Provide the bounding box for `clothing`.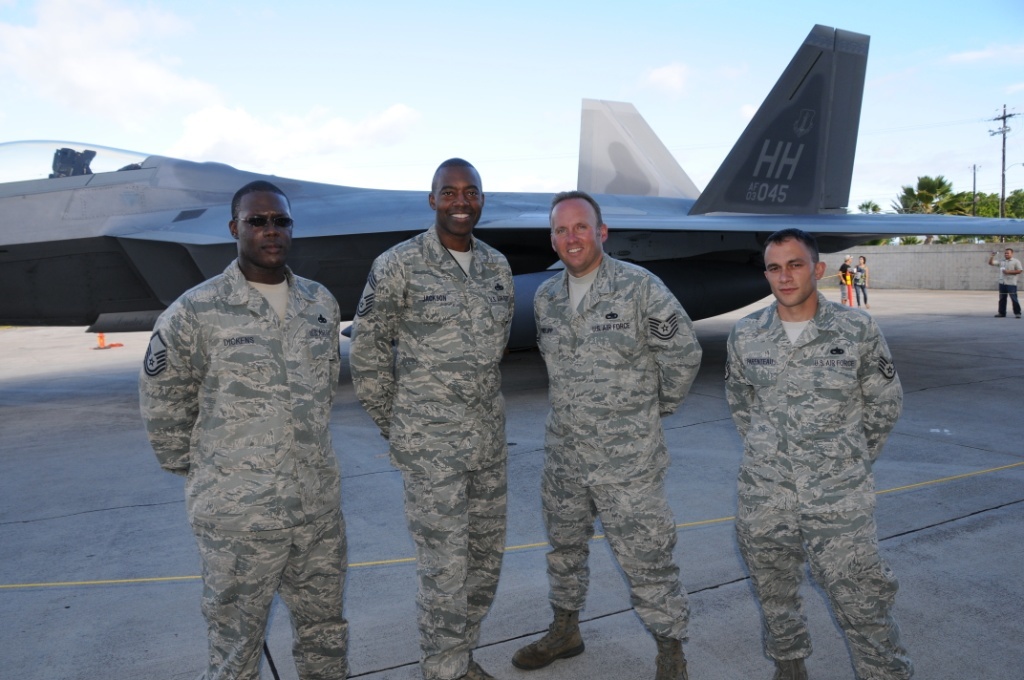
crop(998, 257, 1023, 317).
